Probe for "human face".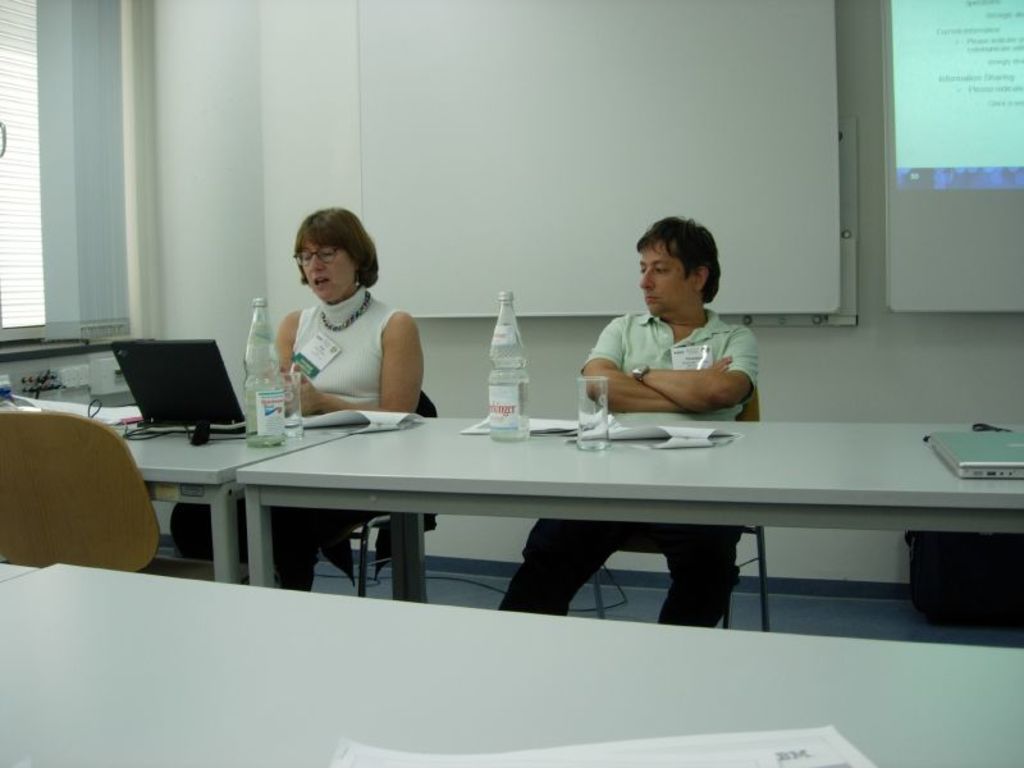
Probe result: <region>298, 237, 357, 305</region>.
